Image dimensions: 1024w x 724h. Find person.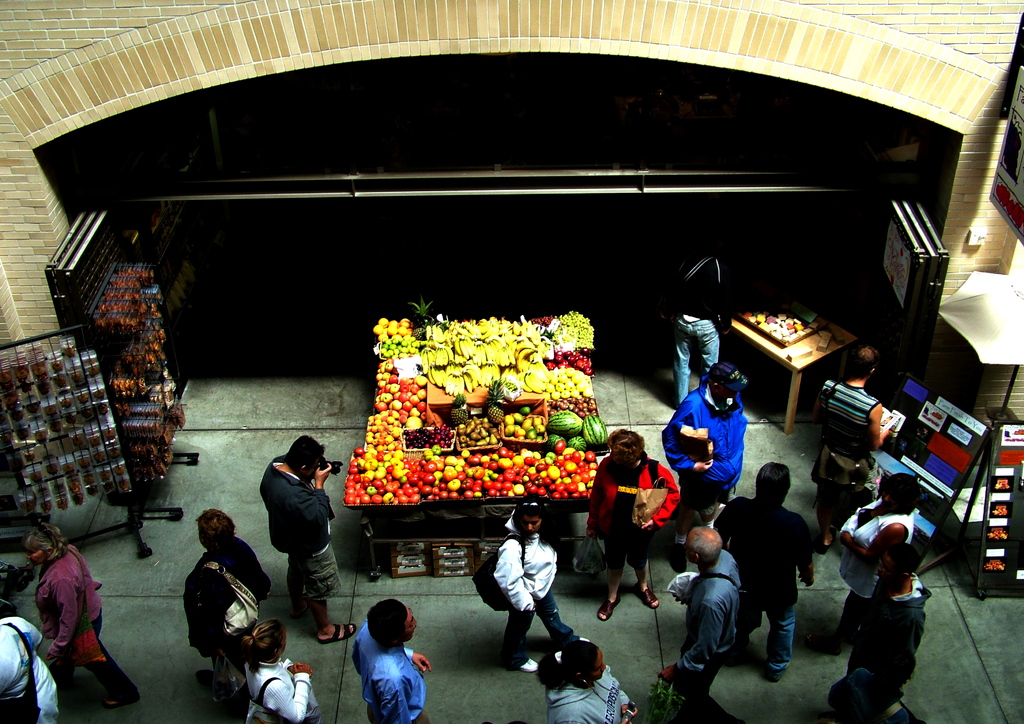
21/521/140/707.
